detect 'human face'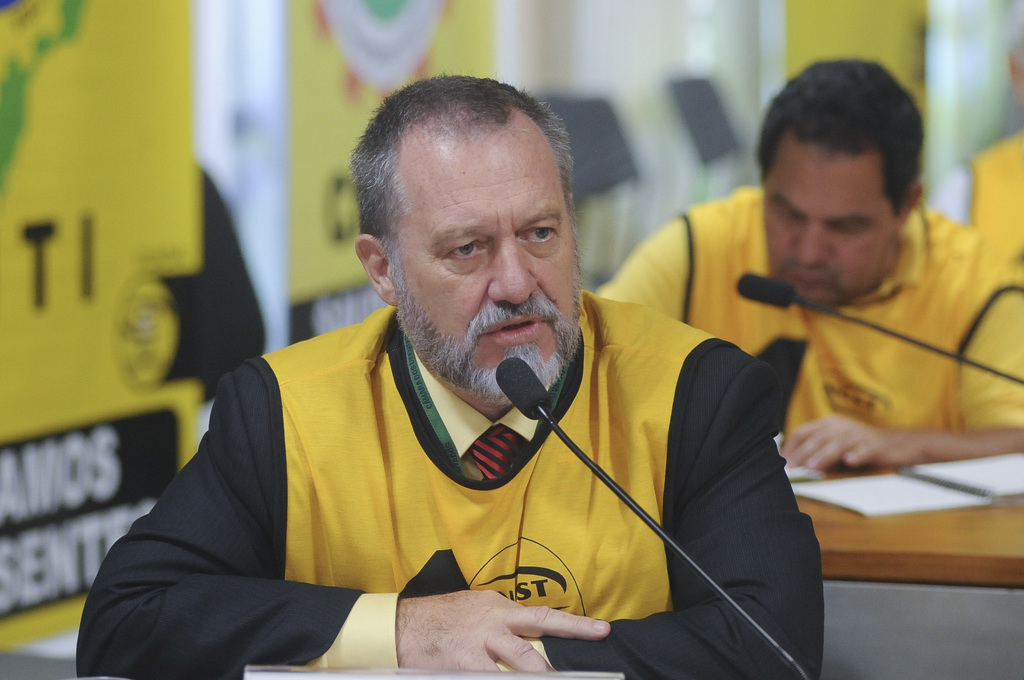
[left=763, top=133, right=900, bottom=303]
